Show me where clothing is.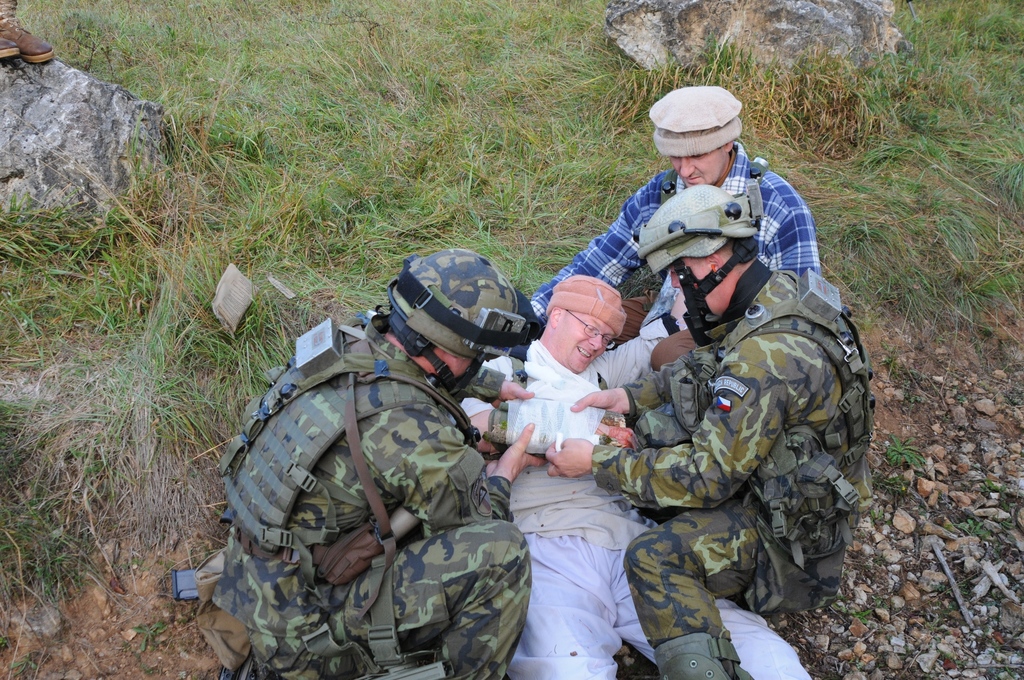
clothing is at rect(212, 324, 528, 679).
